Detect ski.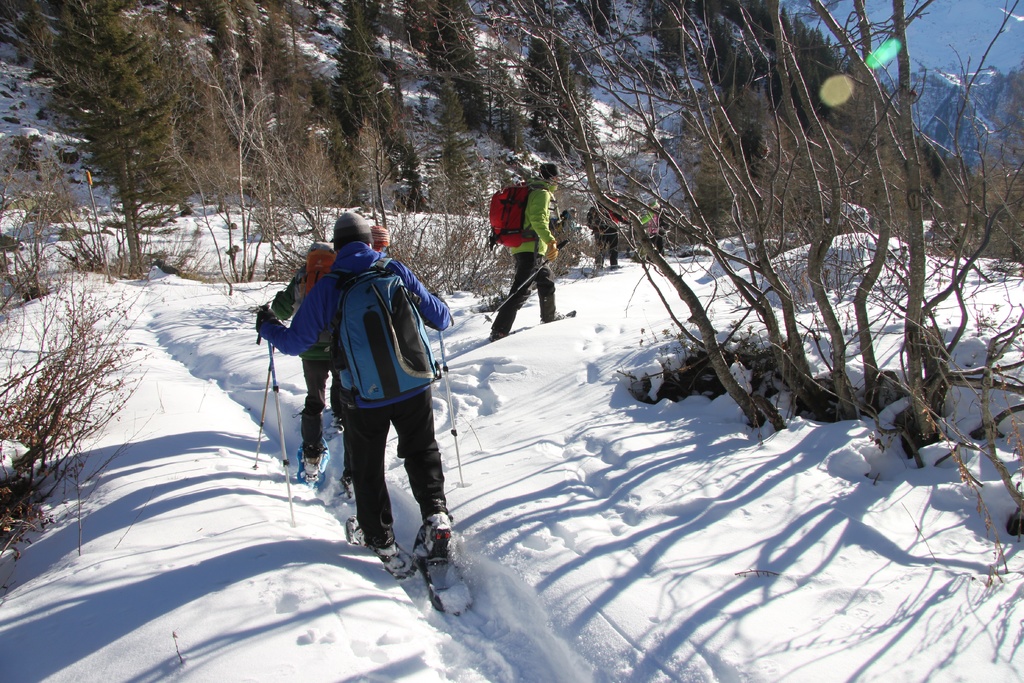
Detected at 417,532,481,622.
